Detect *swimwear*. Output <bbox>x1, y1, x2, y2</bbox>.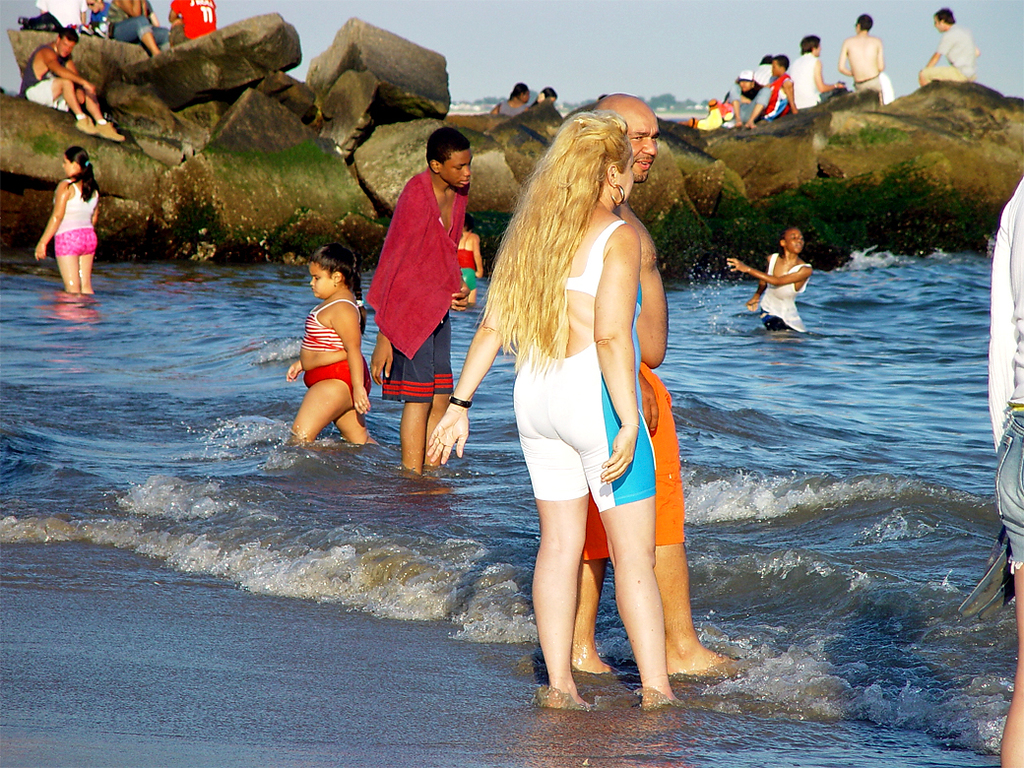
<bbox>299, 295, 362, 352</bbox>.
